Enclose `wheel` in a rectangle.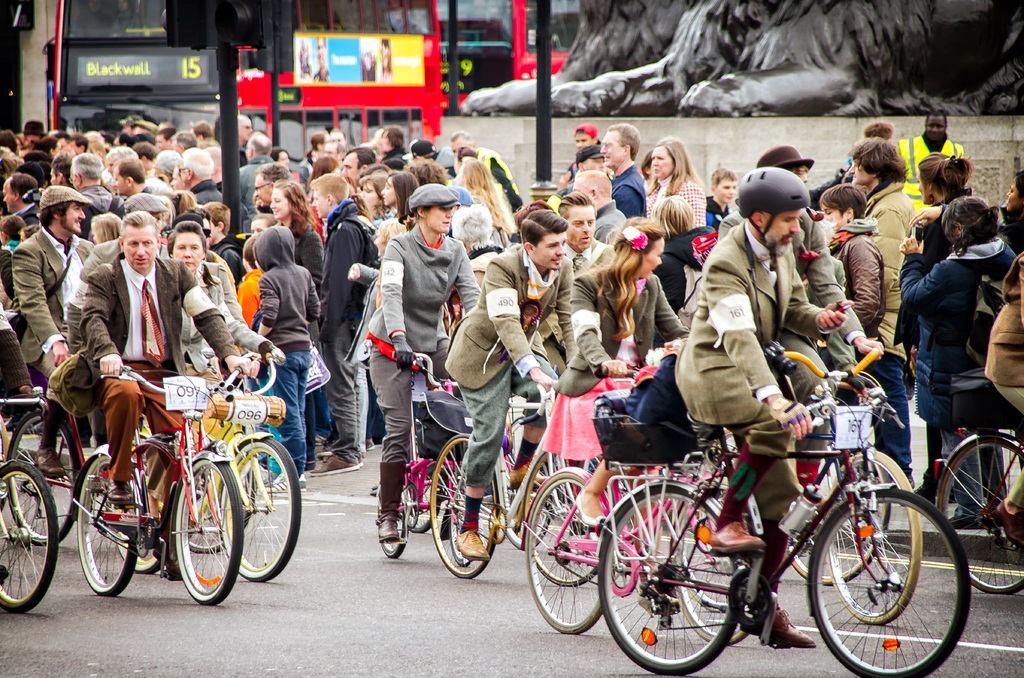
pyautogui.locateOnScreen(829, 450, 918, 619).
